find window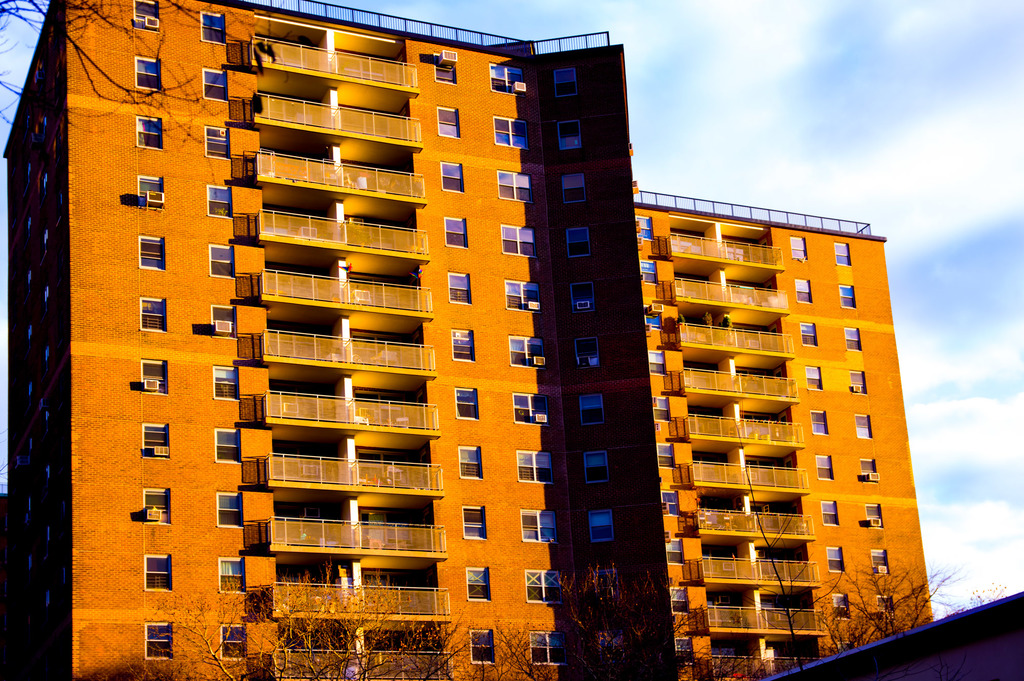
BBox(141, 487, 168, 527)
